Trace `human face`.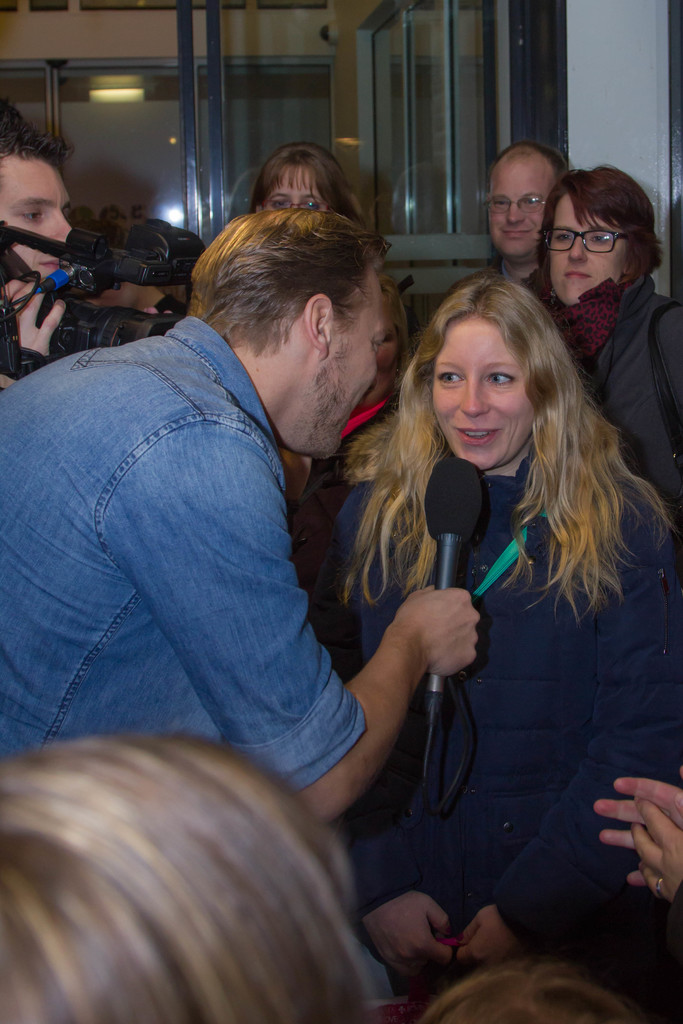
Traced to (x1=256, y1=161, x2=335, y2=210).
